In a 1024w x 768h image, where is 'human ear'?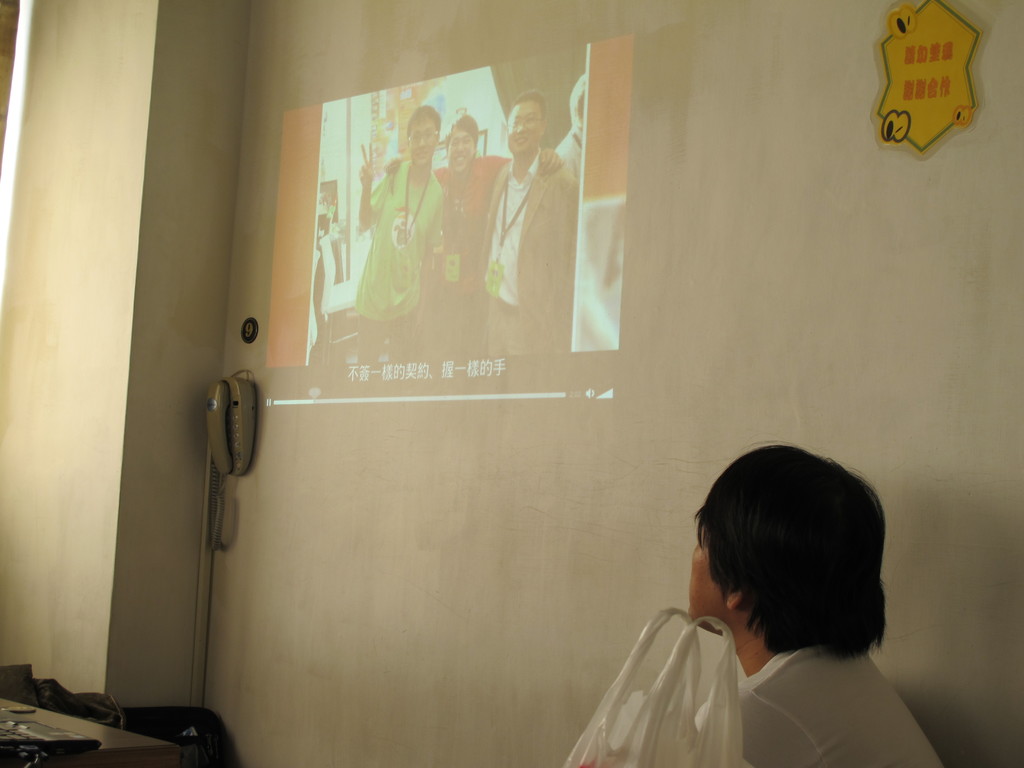
726,591,739,605.
